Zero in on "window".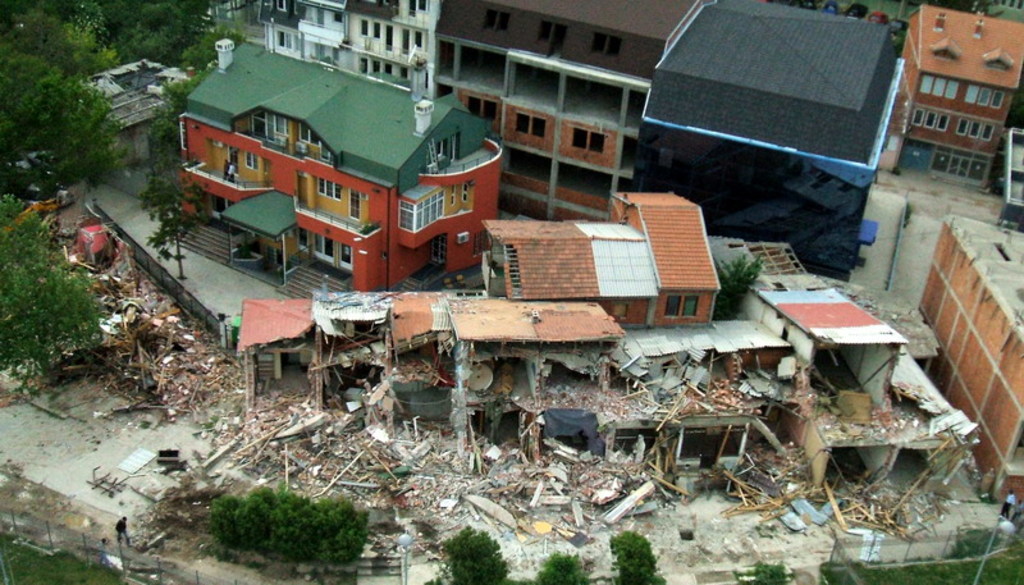
Zeroed in: [602, 228, 659, 301].
